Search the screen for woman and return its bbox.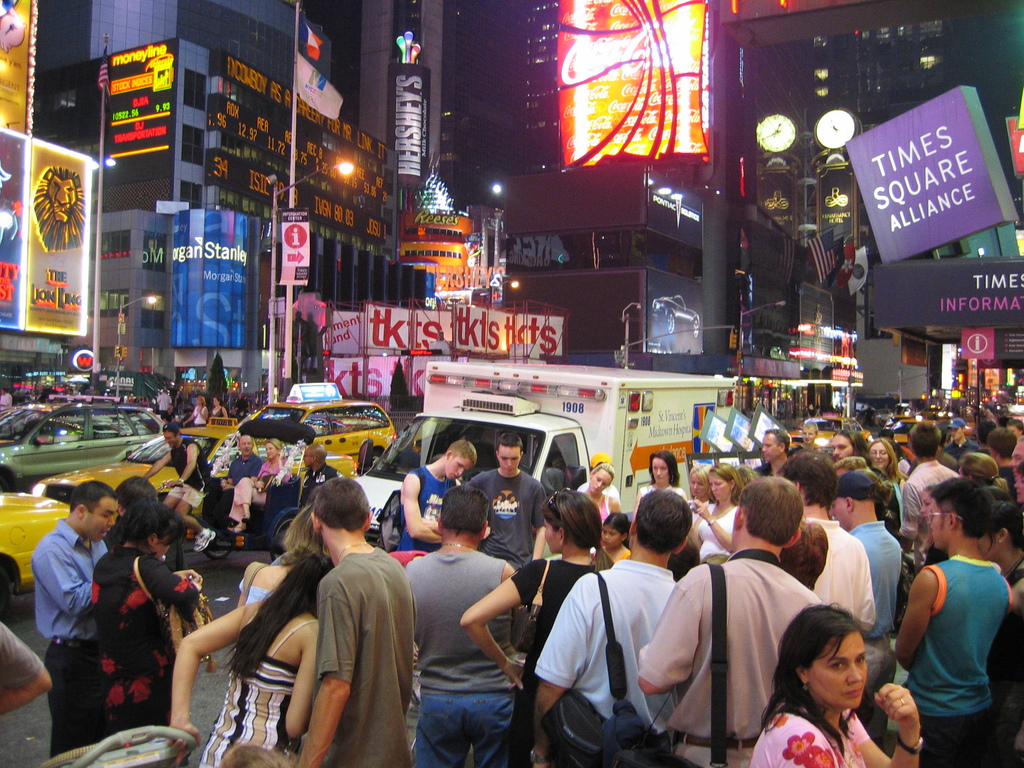
Found: BBox(90, 500, 204, 739).
